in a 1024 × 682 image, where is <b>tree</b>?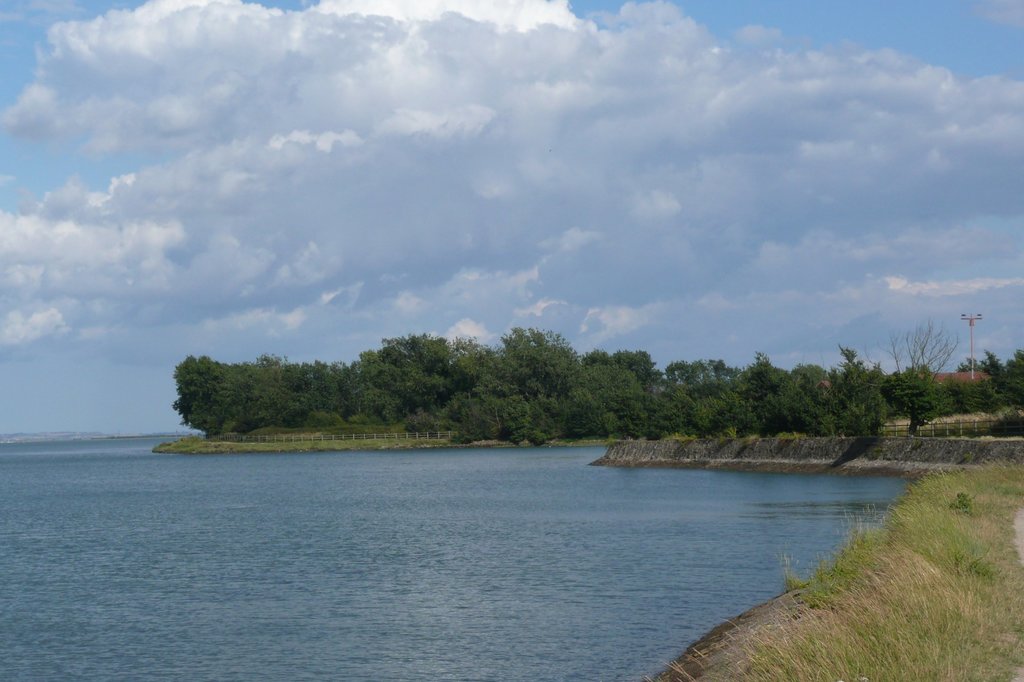
367/336/457/407.
